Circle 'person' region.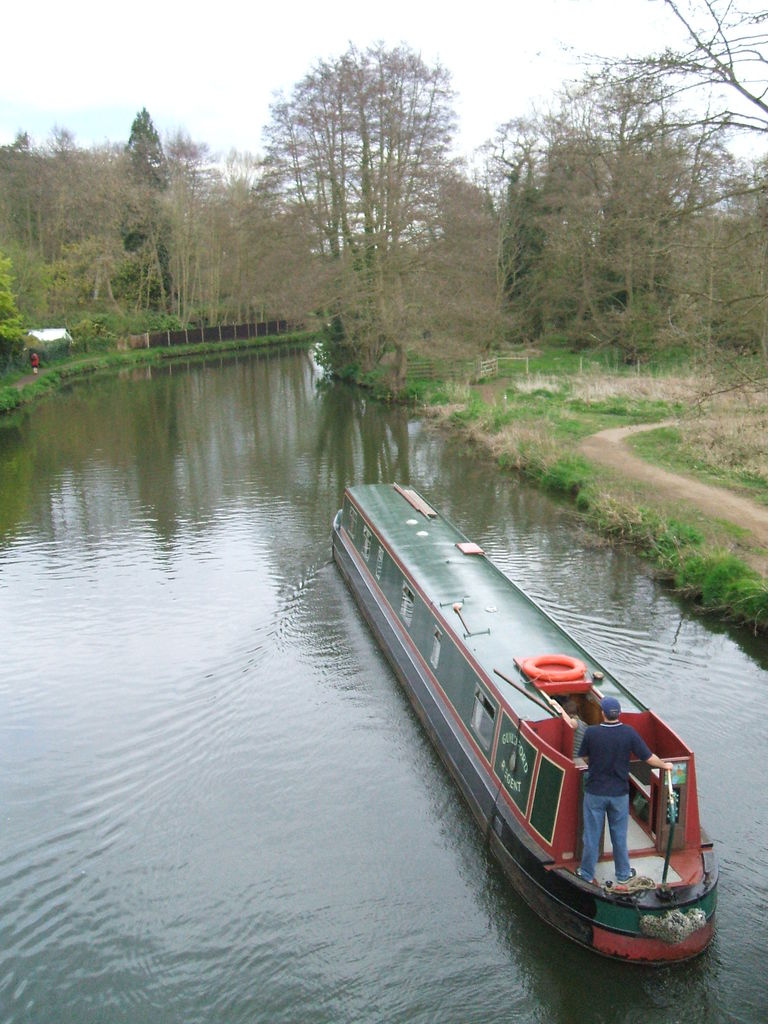
Region: 570:691:672:883.
